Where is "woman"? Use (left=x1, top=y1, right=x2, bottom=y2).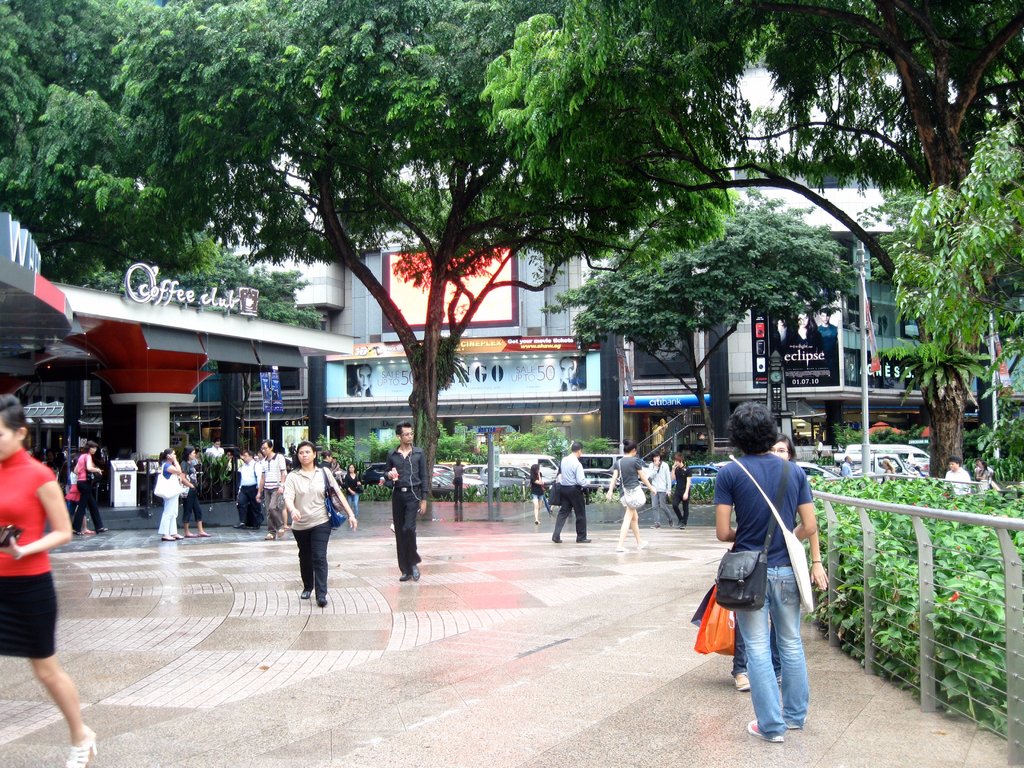
(left=0, top=390, right=102, bottom=767).
